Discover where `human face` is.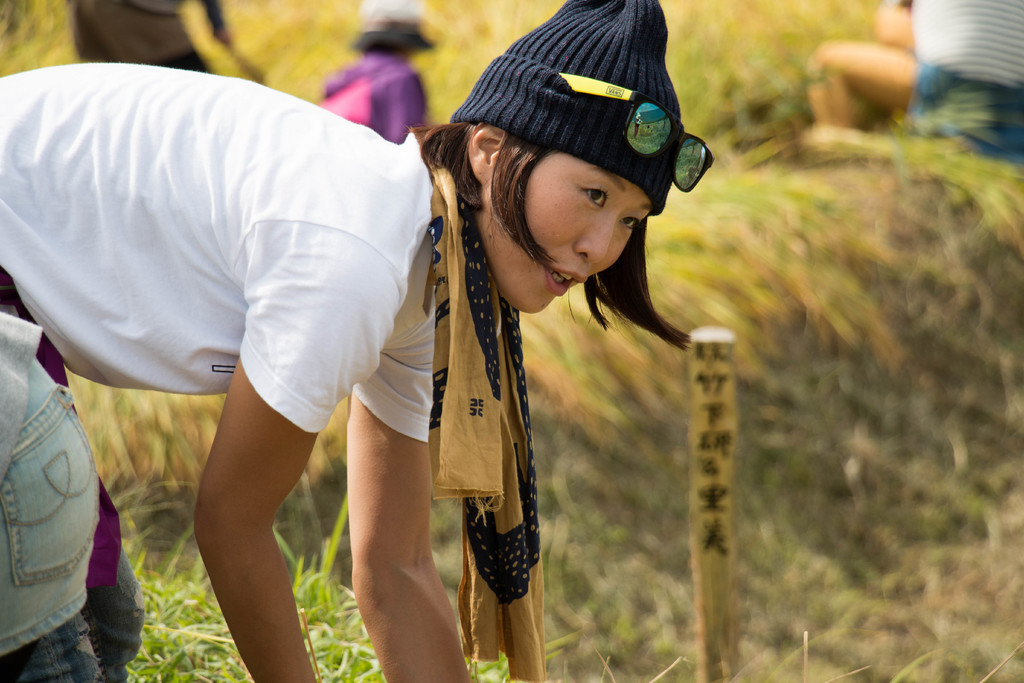
Discovered at <bbox>484, 152, 659, 310</bbox>.
